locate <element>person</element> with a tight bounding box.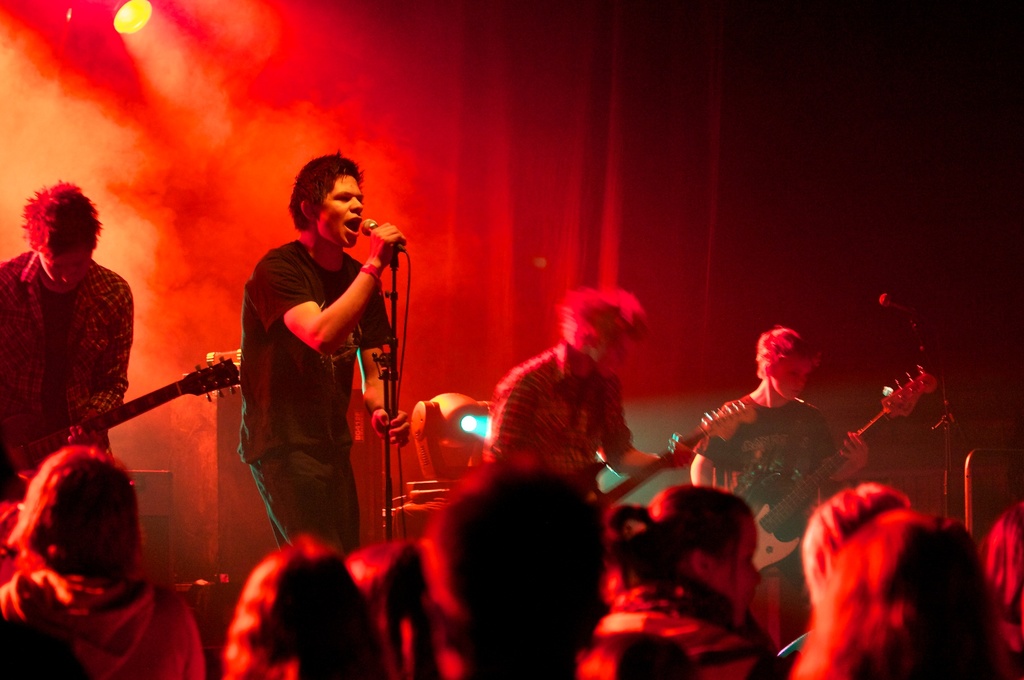
crop(477, 285, 698, 516).
